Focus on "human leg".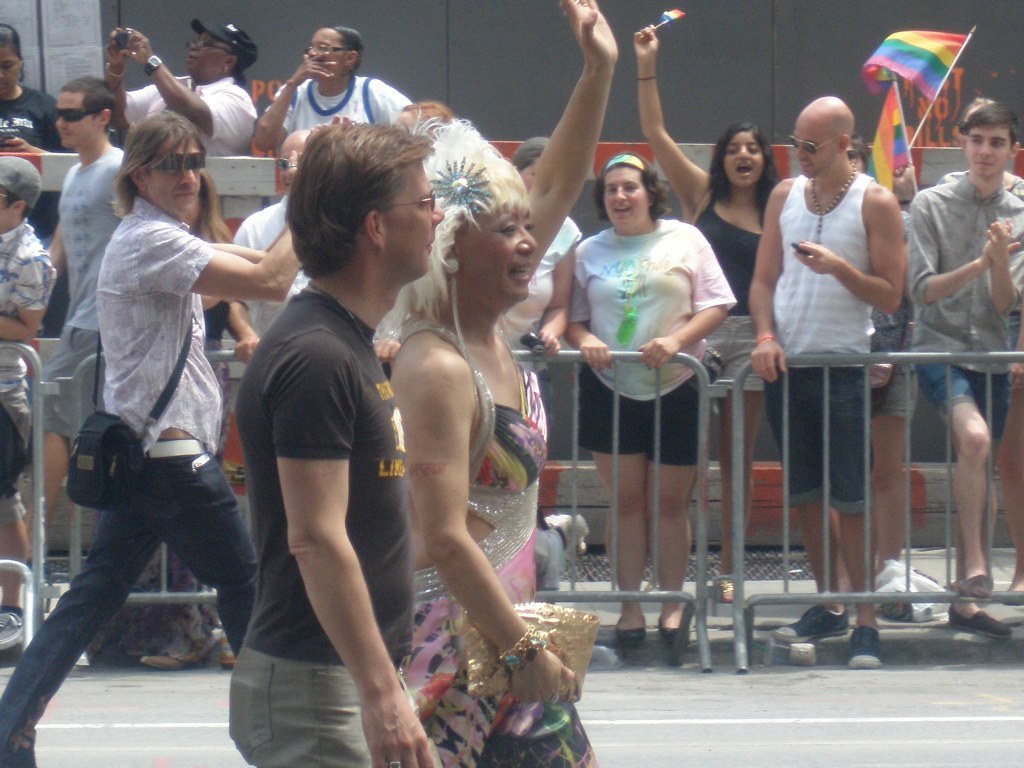
Focused at x1=227 y1=635 x2=398 y2=762.
